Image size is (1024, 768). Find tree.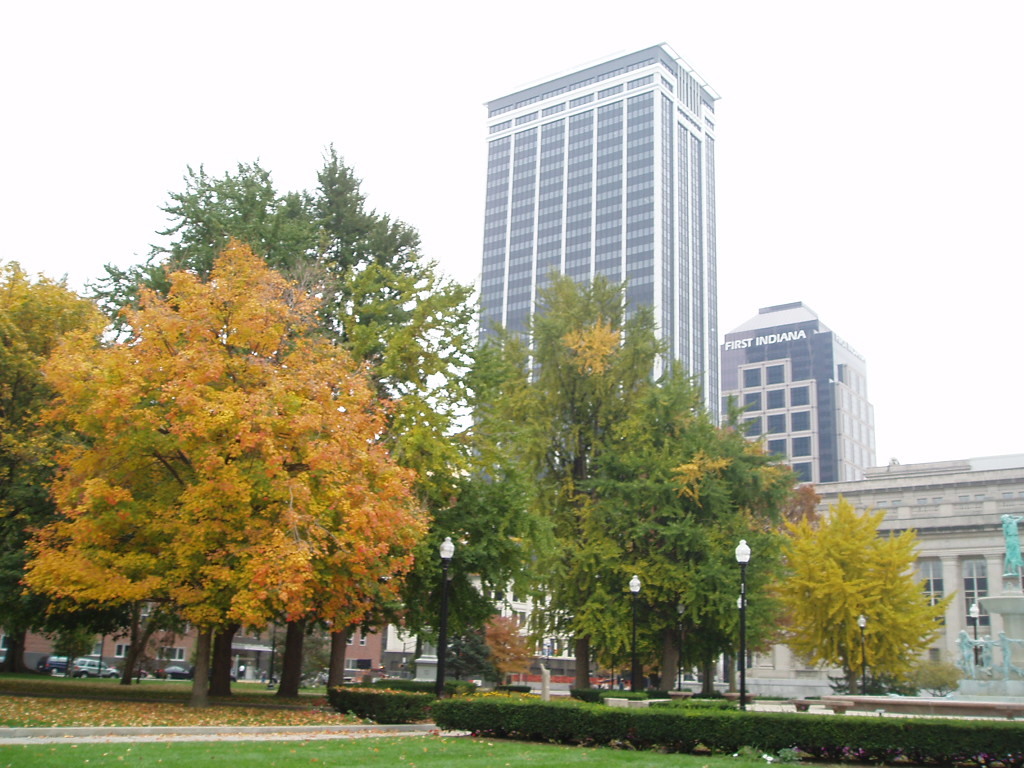
337,255,567,695.
